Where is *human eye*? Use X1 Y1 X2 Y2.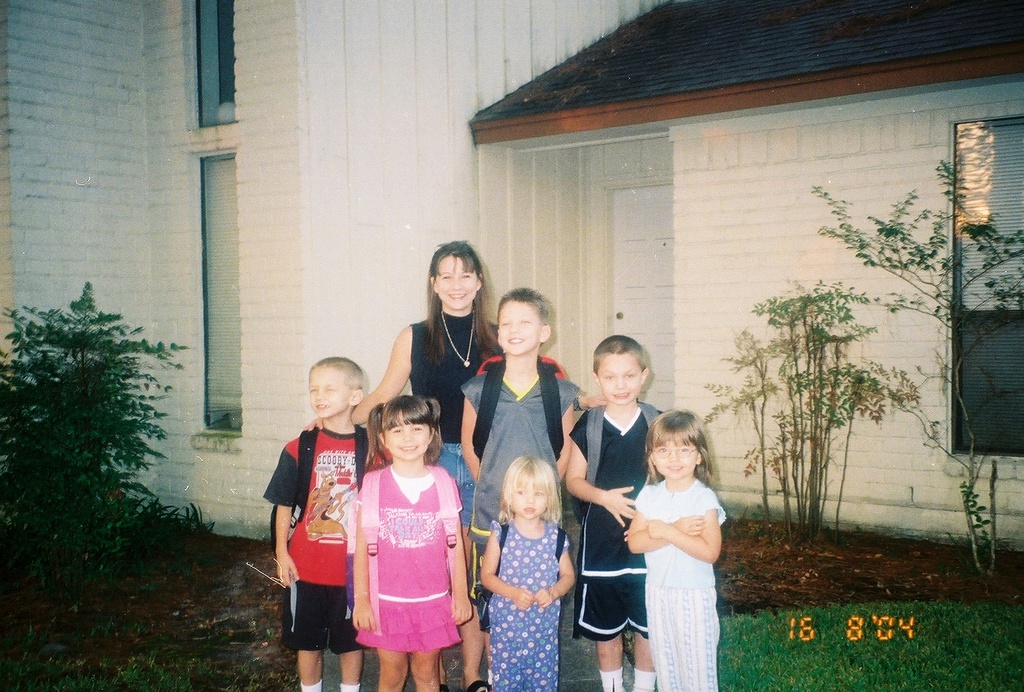
442 274 452 281.
